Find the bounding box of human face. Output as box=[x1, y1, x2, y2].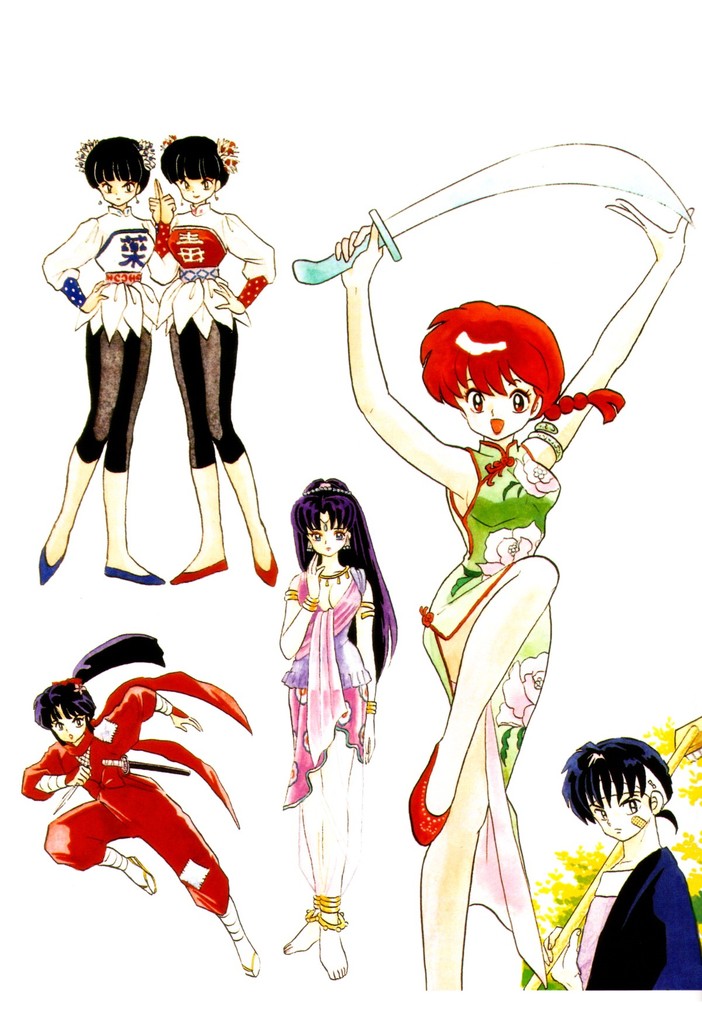
box=[177, 173, 217, 202].
